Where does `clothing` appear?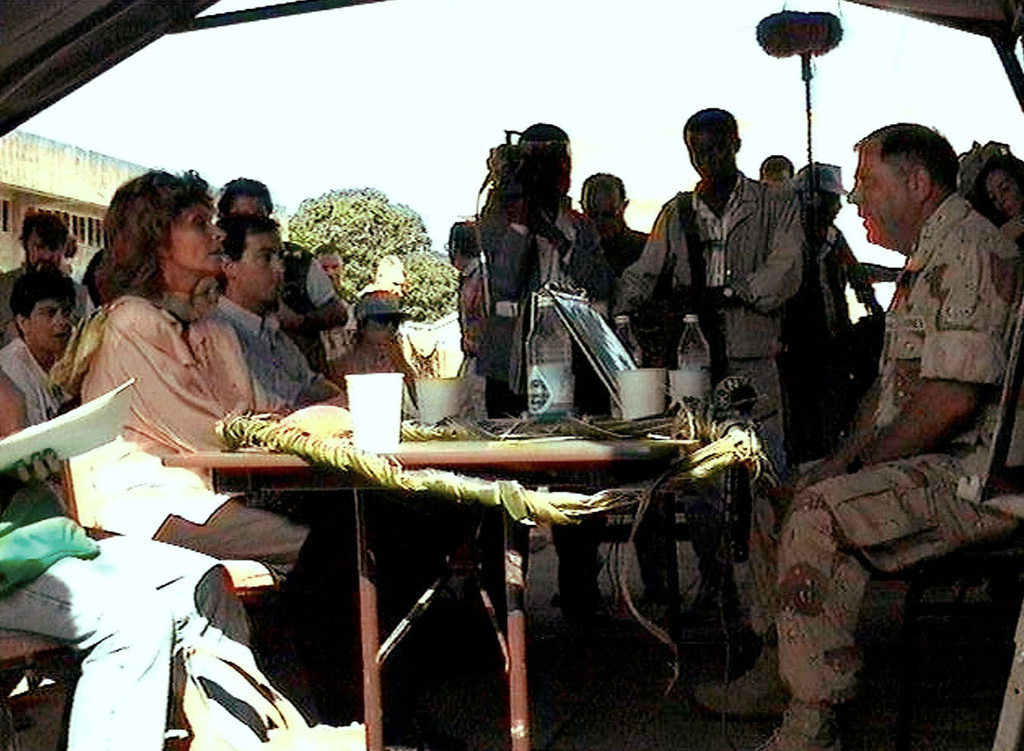
Appears at box(2, 327, 73, 446).
